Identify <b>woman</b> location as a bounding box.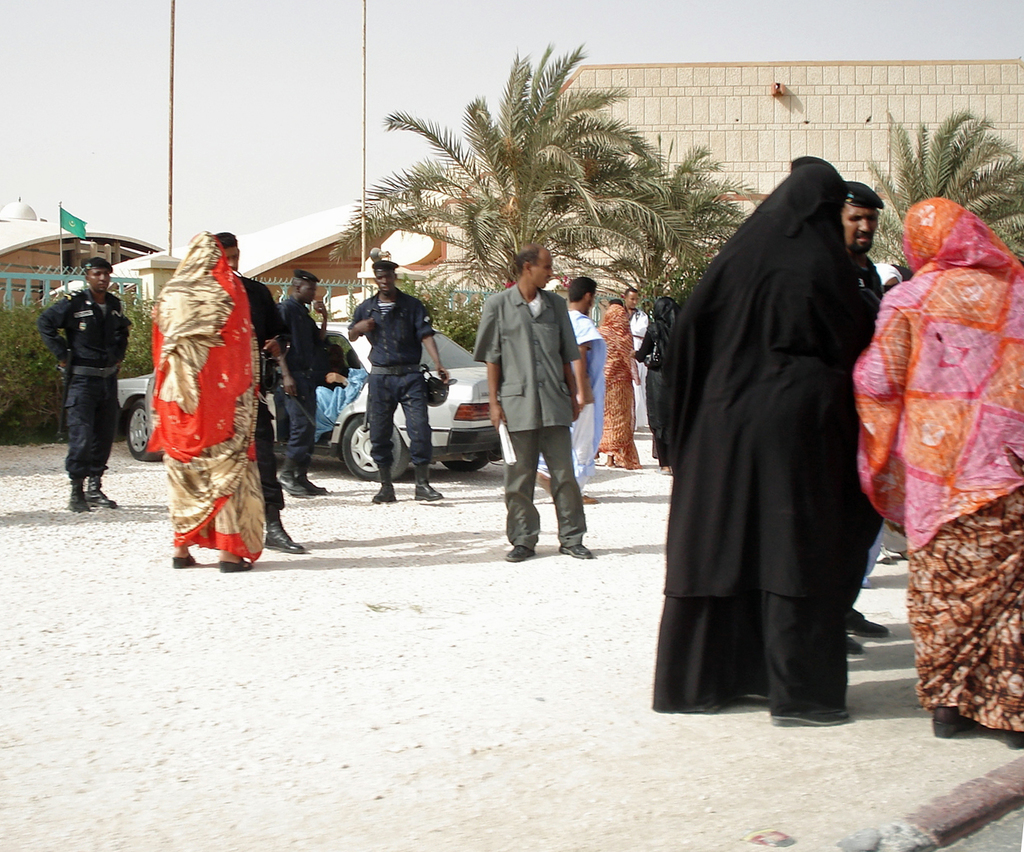
bbox=(855, 190, 1023, 741).
